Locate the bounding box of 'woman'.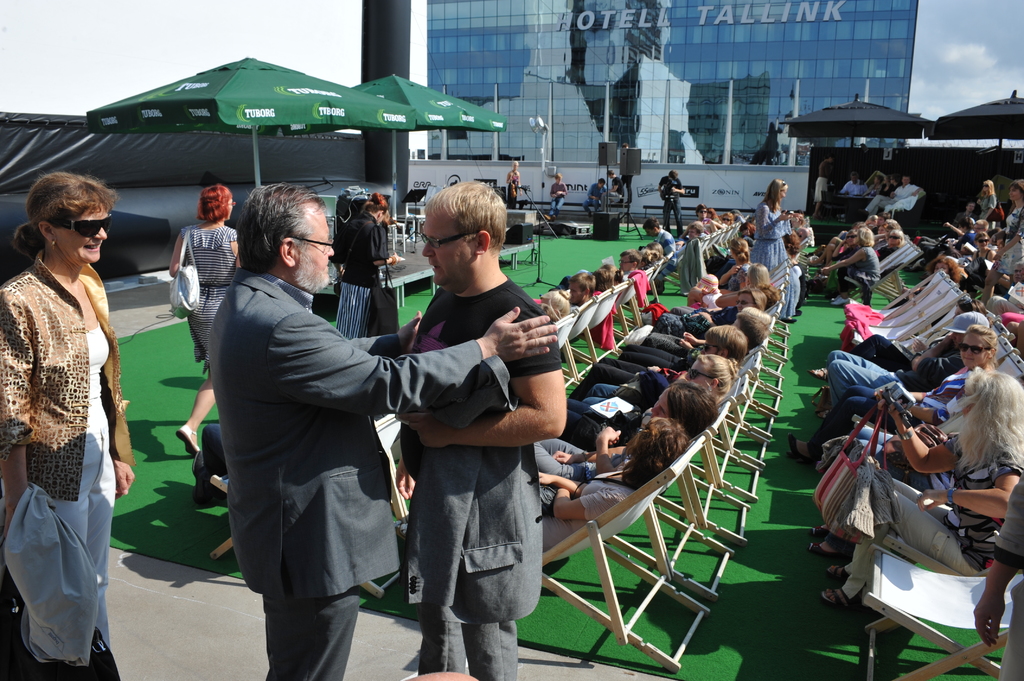
Bounding box: bbox=(819, 228, 878, 307).
